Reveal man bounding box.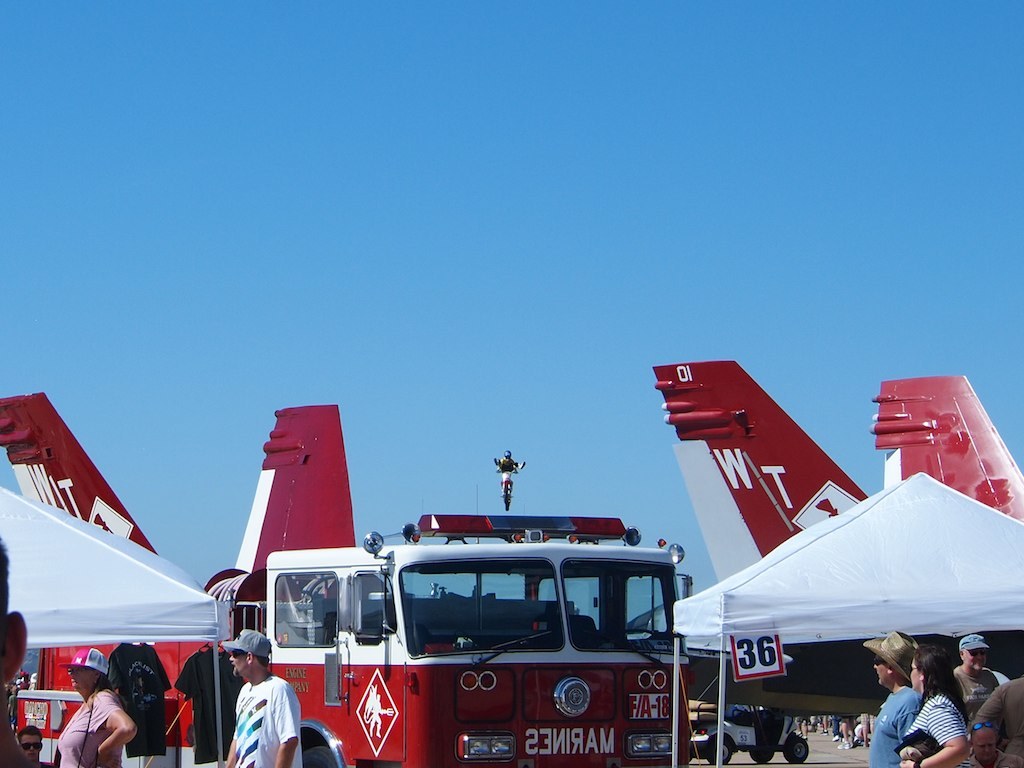
Revealed: <box>17,723,51,767</box>.
